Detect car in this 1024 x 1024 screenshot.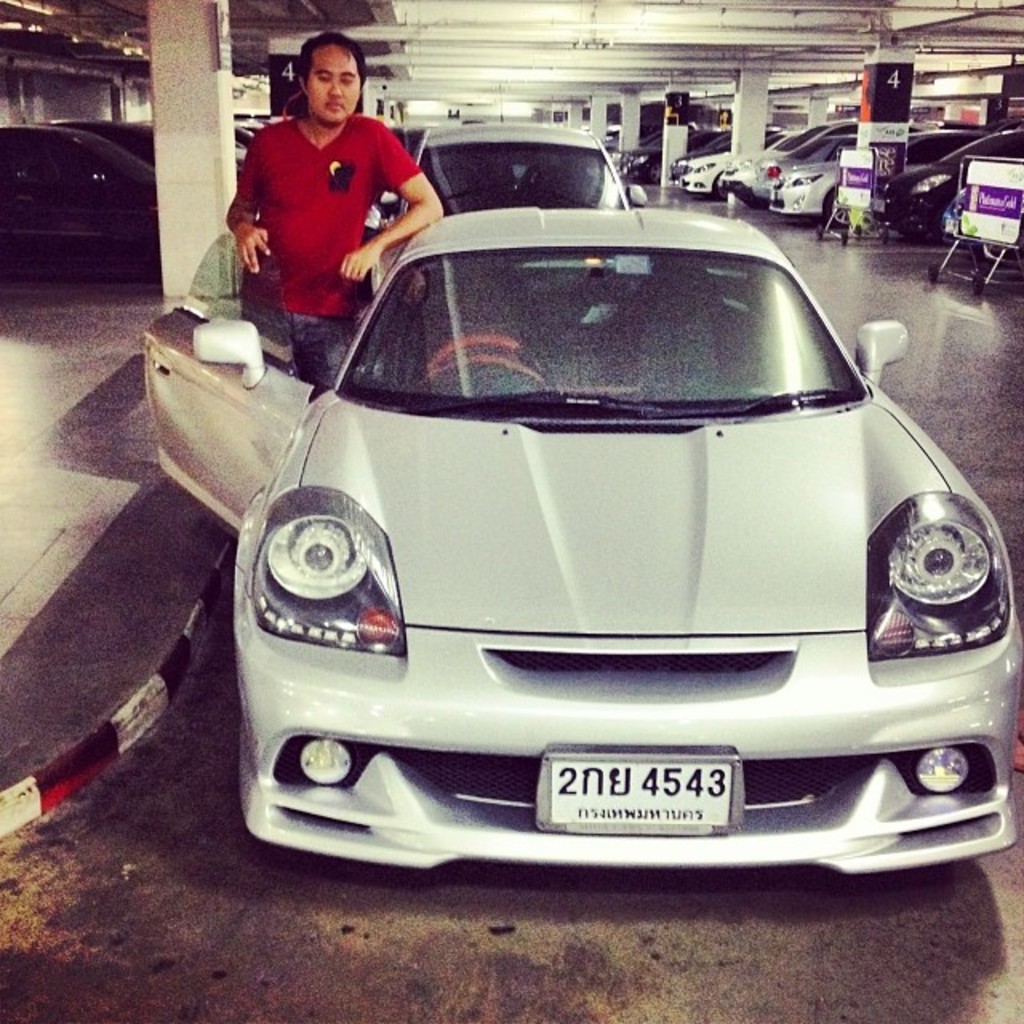
Detection: left=768, top=125, right=990, bottom=214.
